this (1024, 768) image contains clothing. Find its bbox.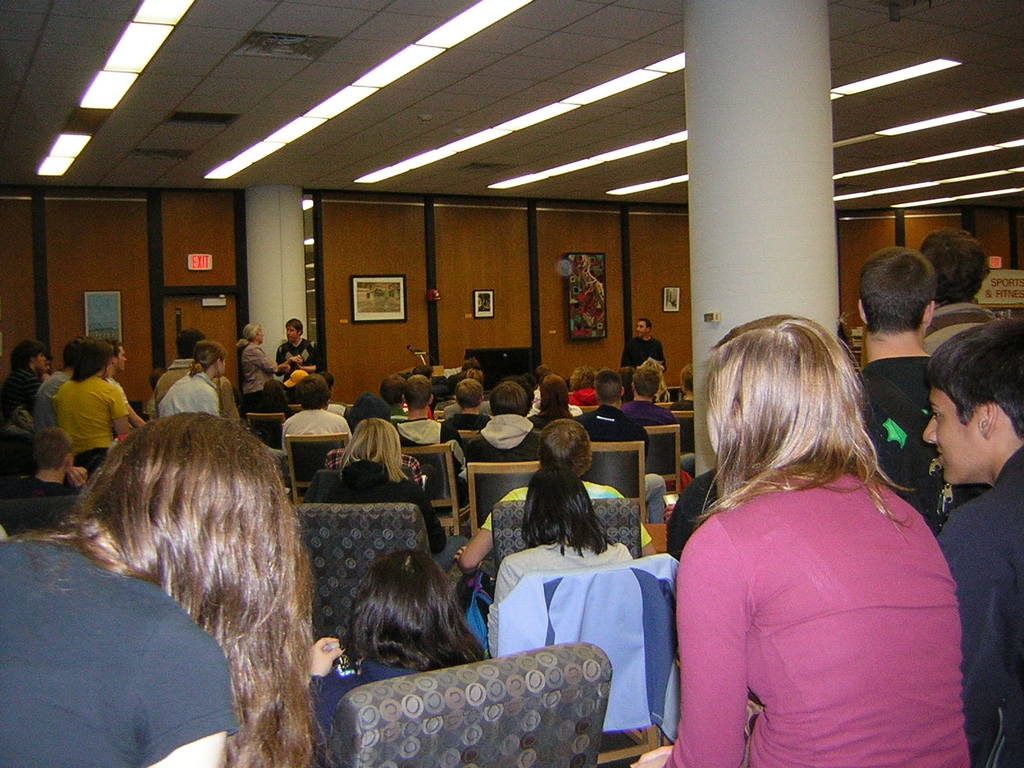
235,344,281,408.
